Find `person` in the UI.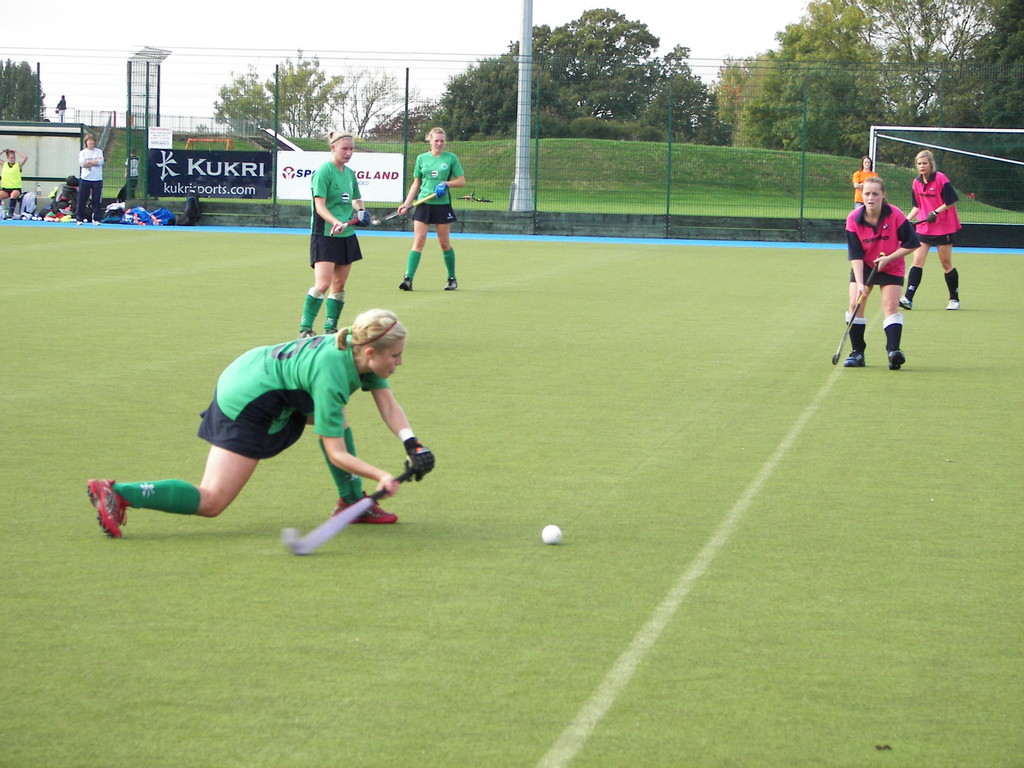
UI element at (122,151,139,198).
